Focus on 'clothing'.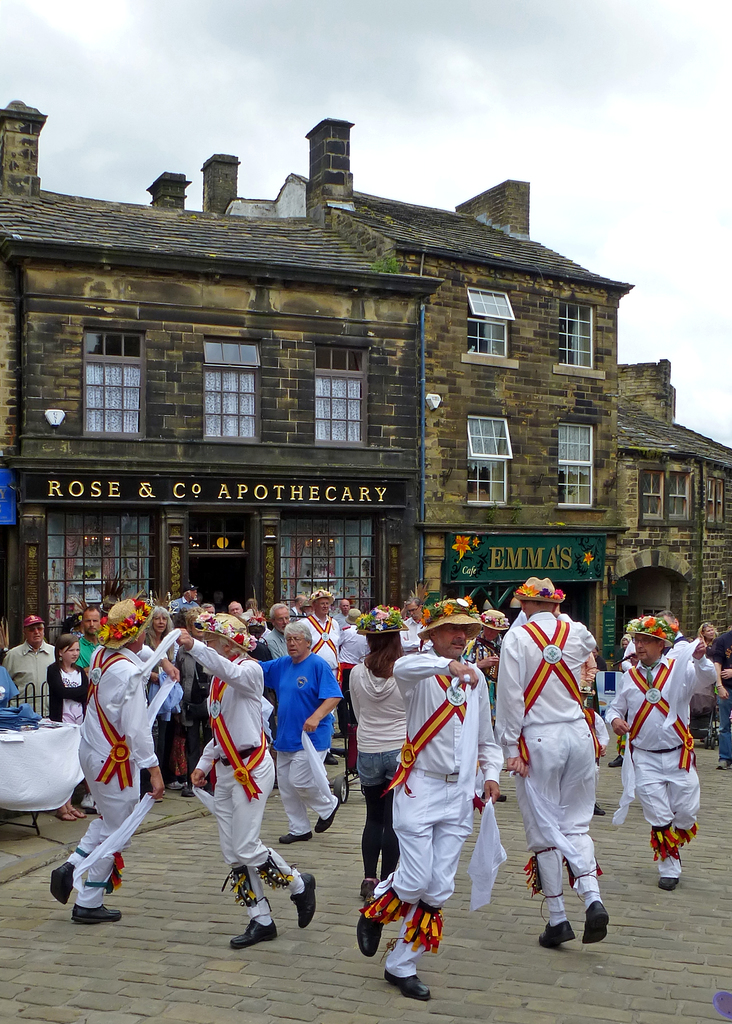
Focused at [left=180, top=645, right=262, bottom=783].
